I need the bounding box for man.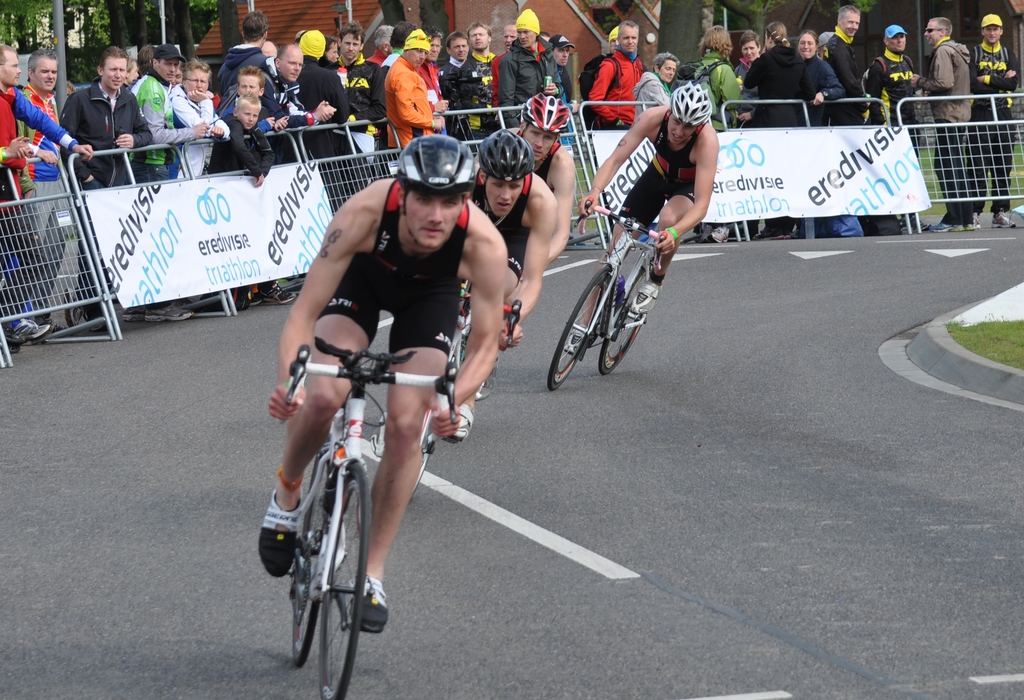
Here it is: {"left": 578, "top": 81, "right": 726, "bottom": 313}.
